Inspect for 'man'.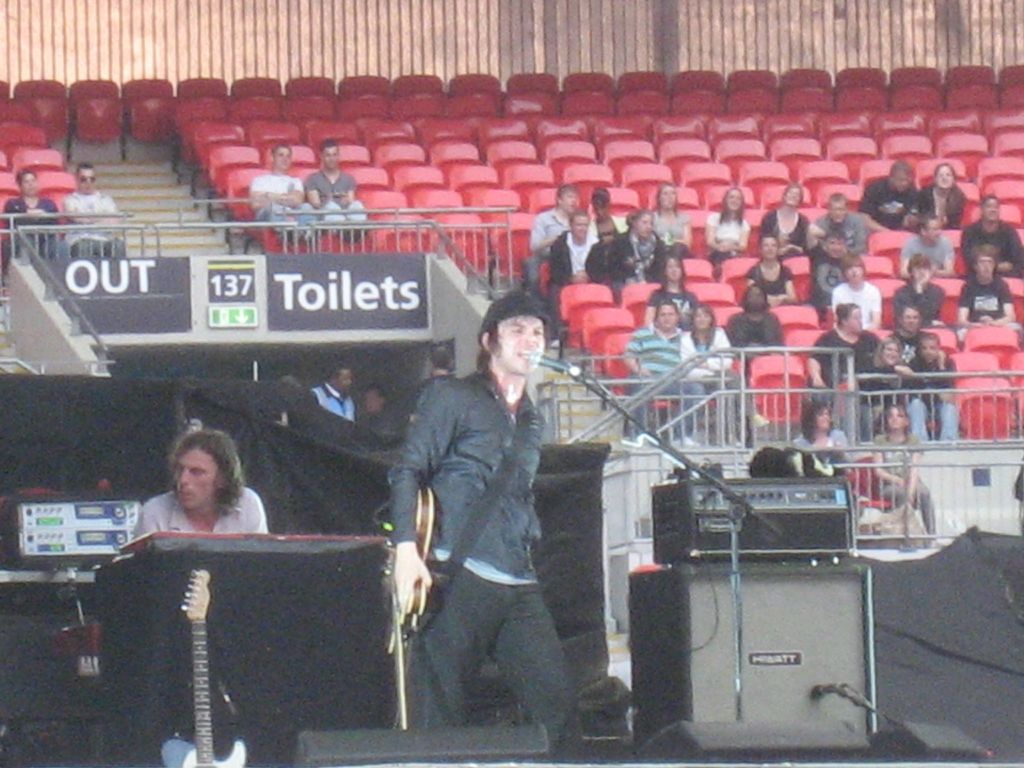
Inspection: pyautogui.locateOnScreen(808, 229, 862, 312).
